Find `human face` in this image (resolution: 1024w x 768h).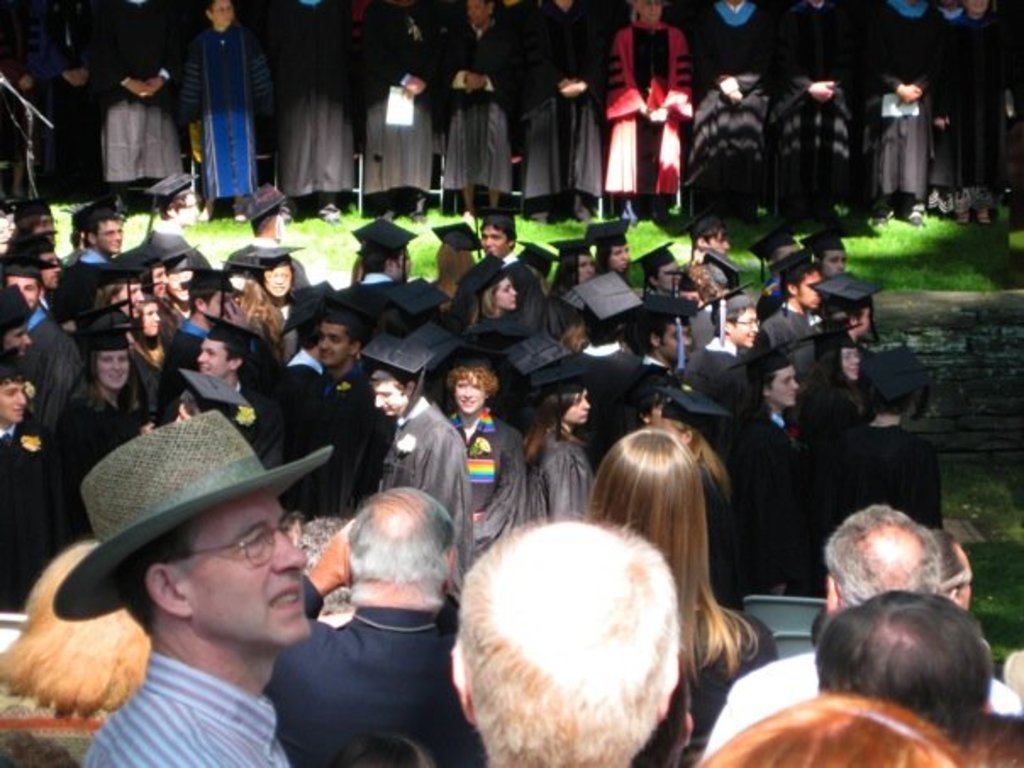
<region>575, 385, 593, 426</region>.
